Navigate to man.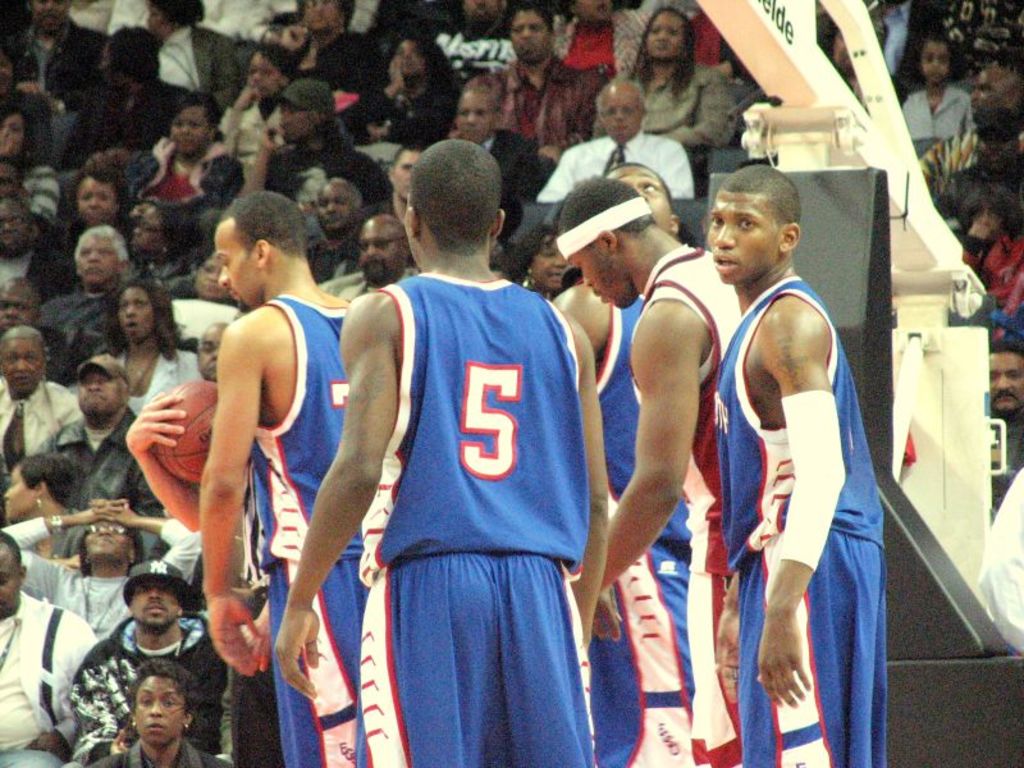
Navigation target: bbox(197, 321, 224, 379).
